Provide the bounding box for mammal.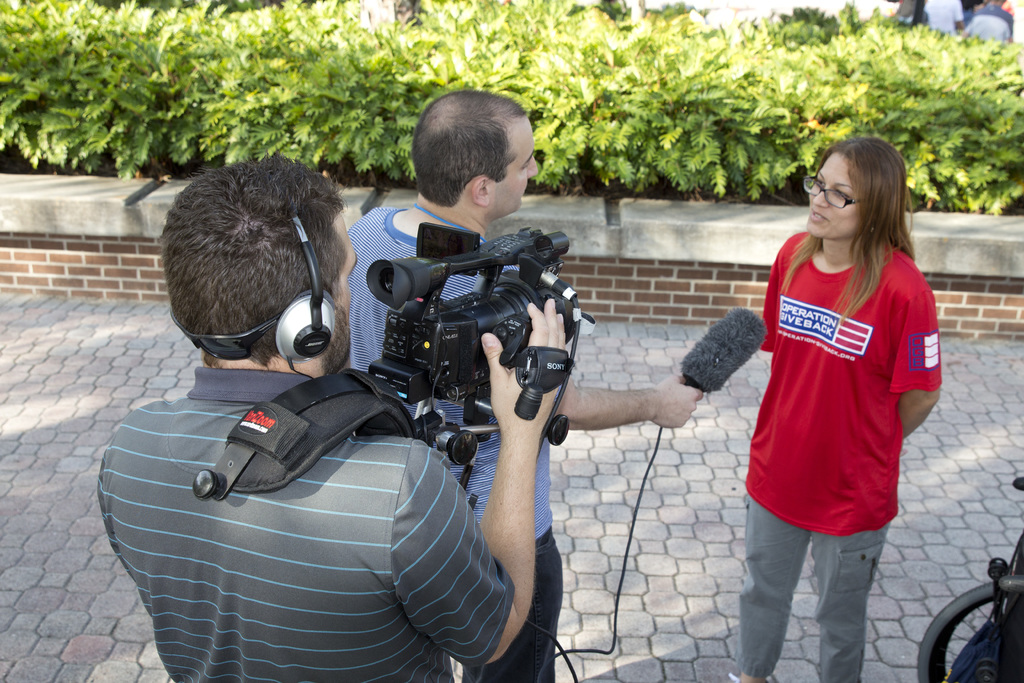
346,89,703,682.
